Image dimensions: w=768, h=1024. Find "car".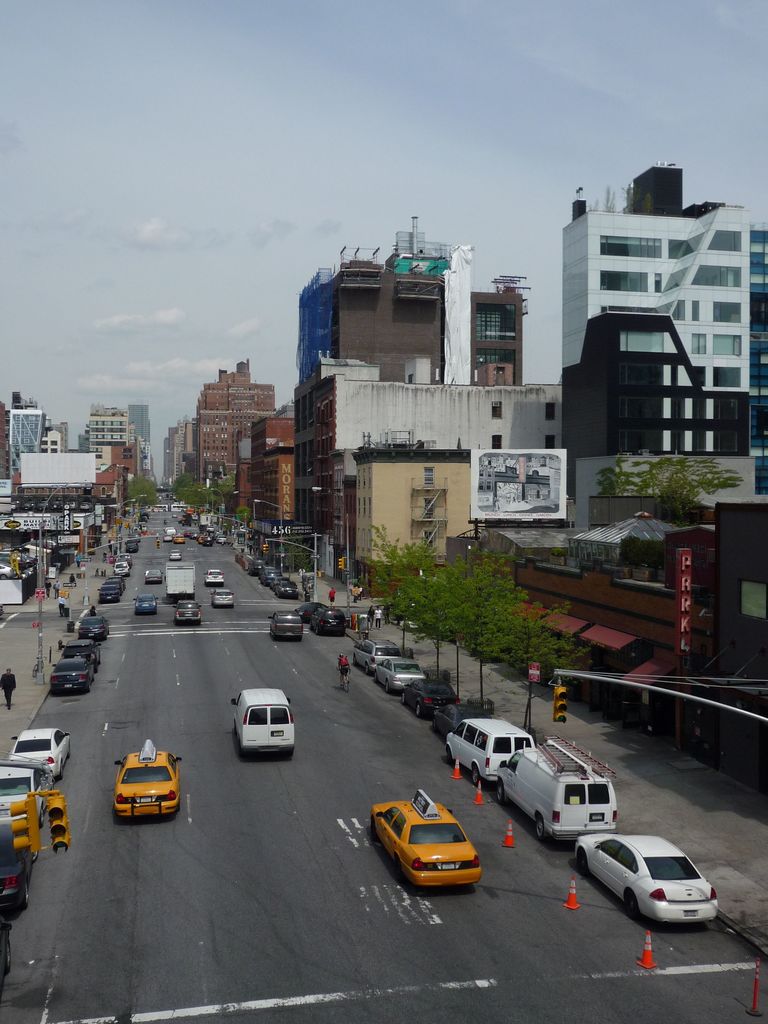
[left=173, top=598, right=204, bottom=625].
